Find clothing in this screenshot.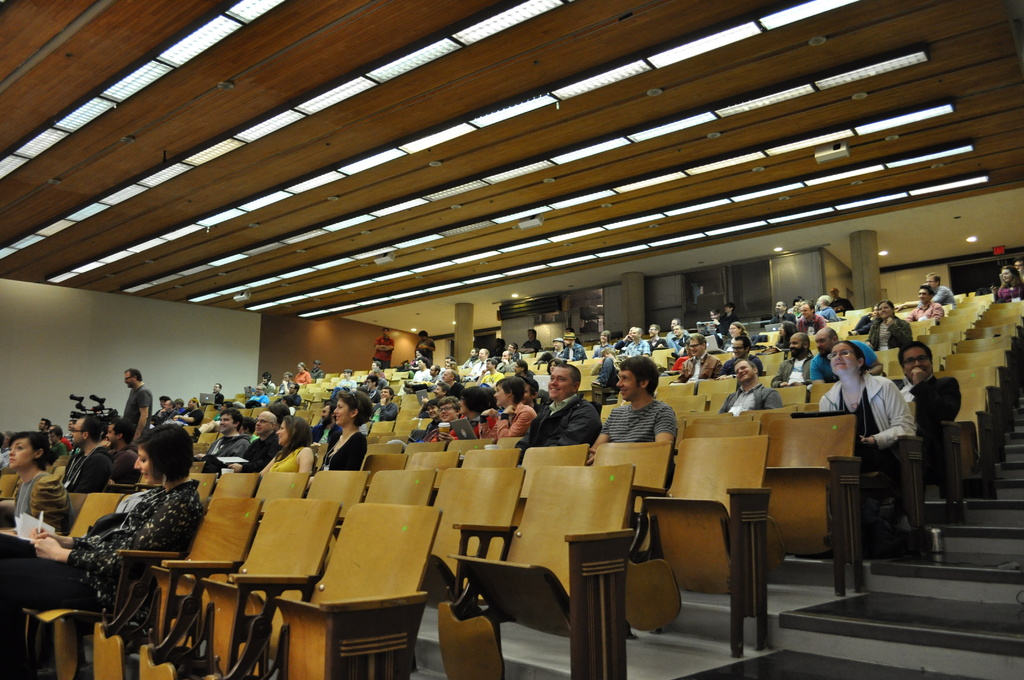
The bounding box for clothing is bbox(0, 481, 211, 679).
